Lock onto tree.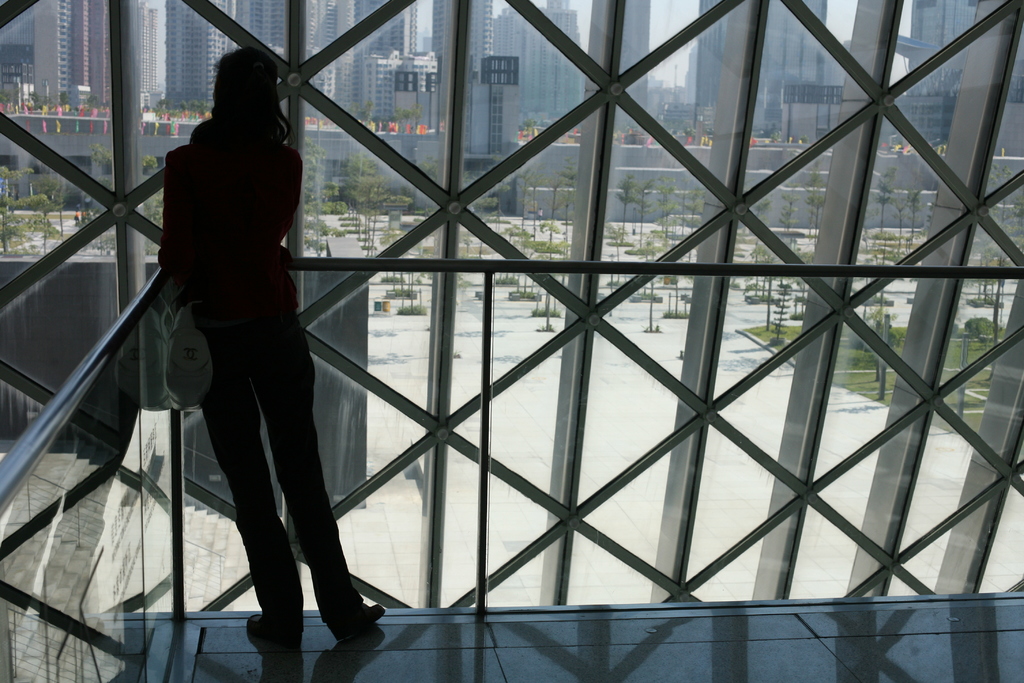
Locked: [x1=894, y1=187, x2=904, y2=240].
